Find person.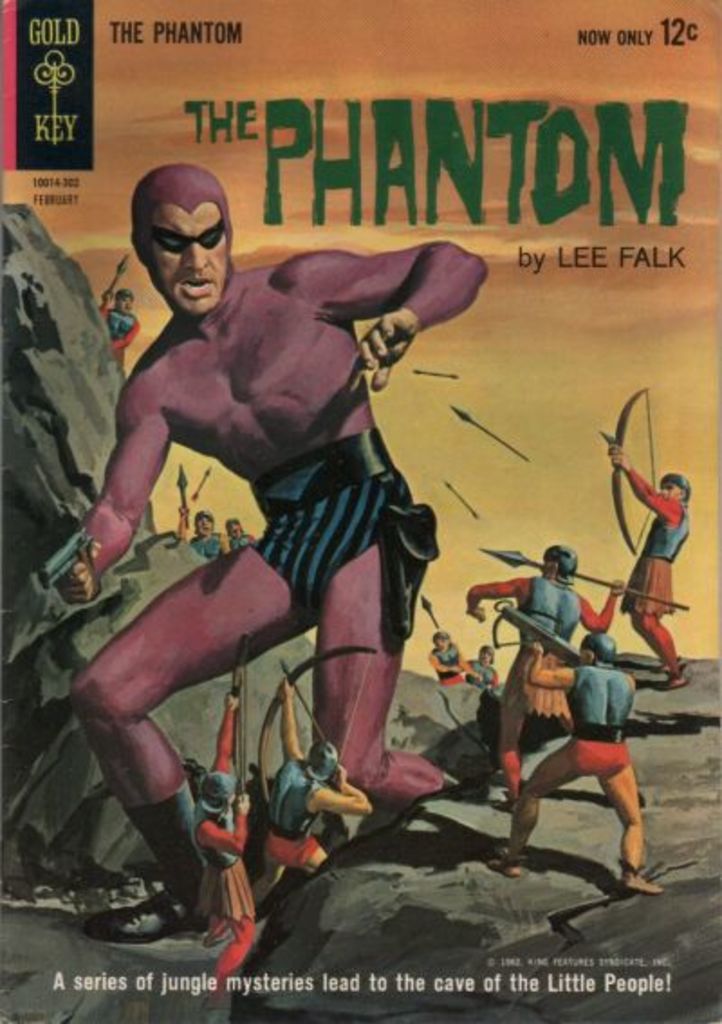
detection(99, 123, 453, 957).
